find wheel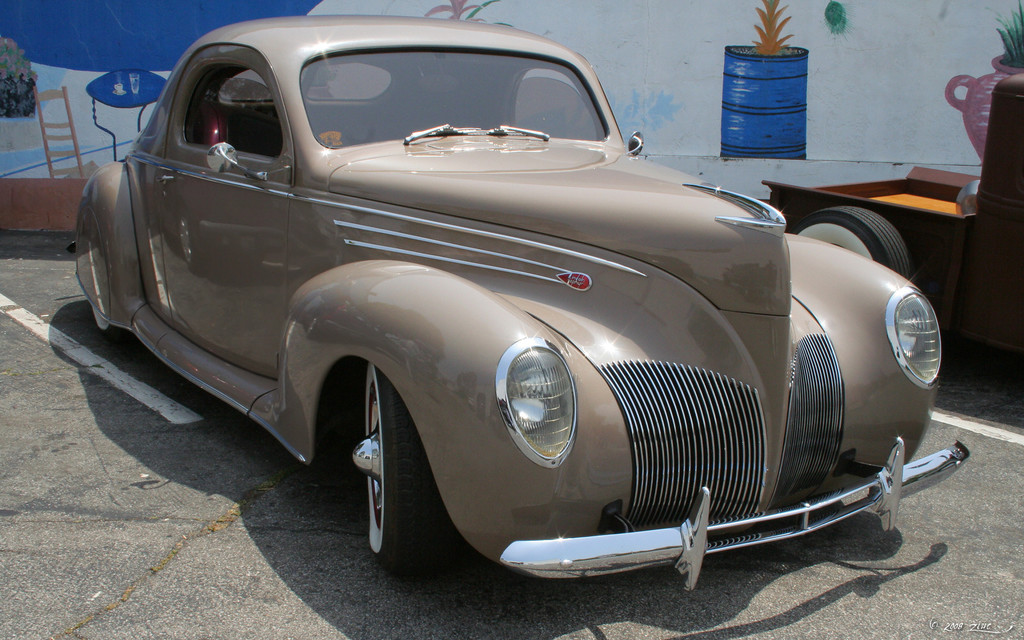
pyautogui.locateOnScreen(95, 307, 124, 341)
